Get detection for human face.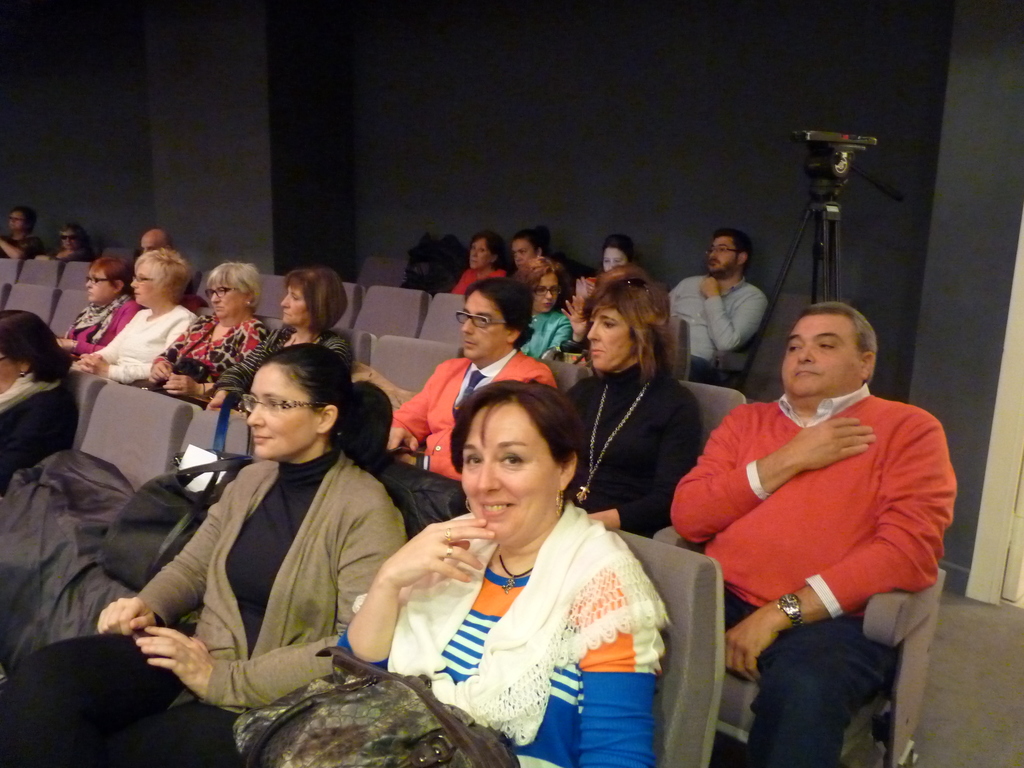
Detection: pyautogui.locateOnScreen(459, 287, 506, 363).
